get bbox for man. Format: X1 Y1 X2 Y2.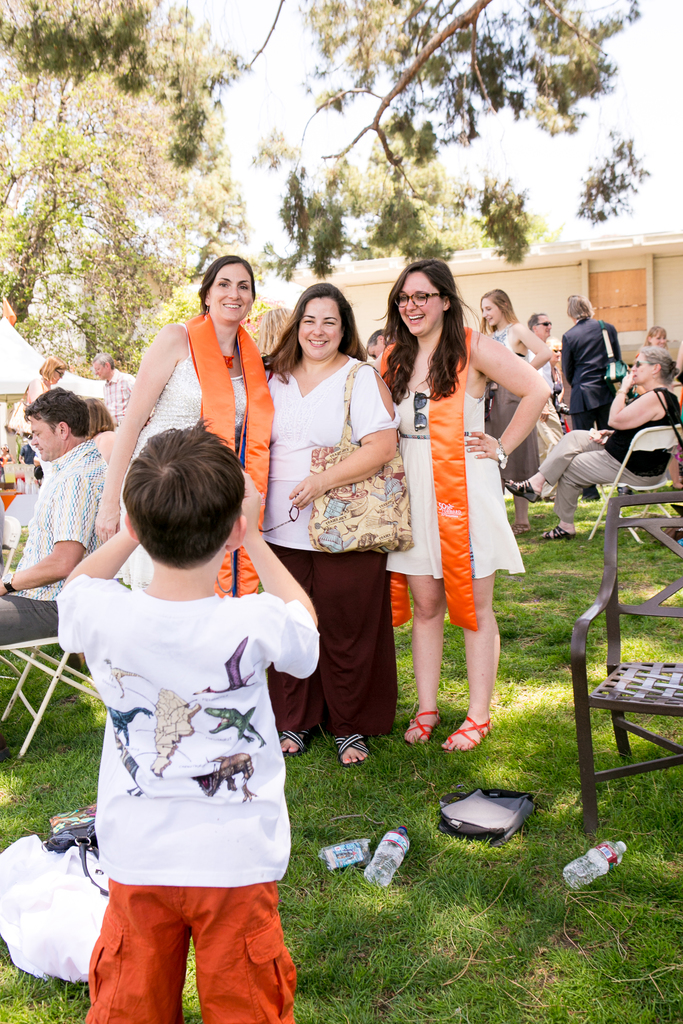
0 385 109 644.
